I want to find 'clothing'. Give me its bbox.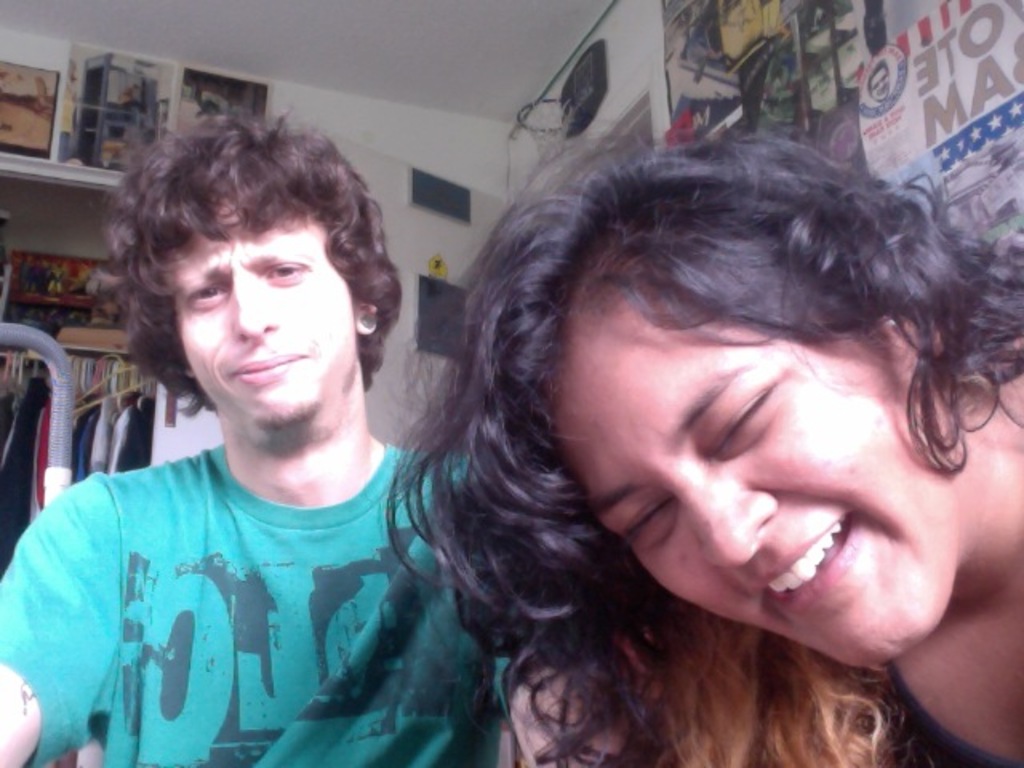
bbox=(722, 640, 1022, 766).
